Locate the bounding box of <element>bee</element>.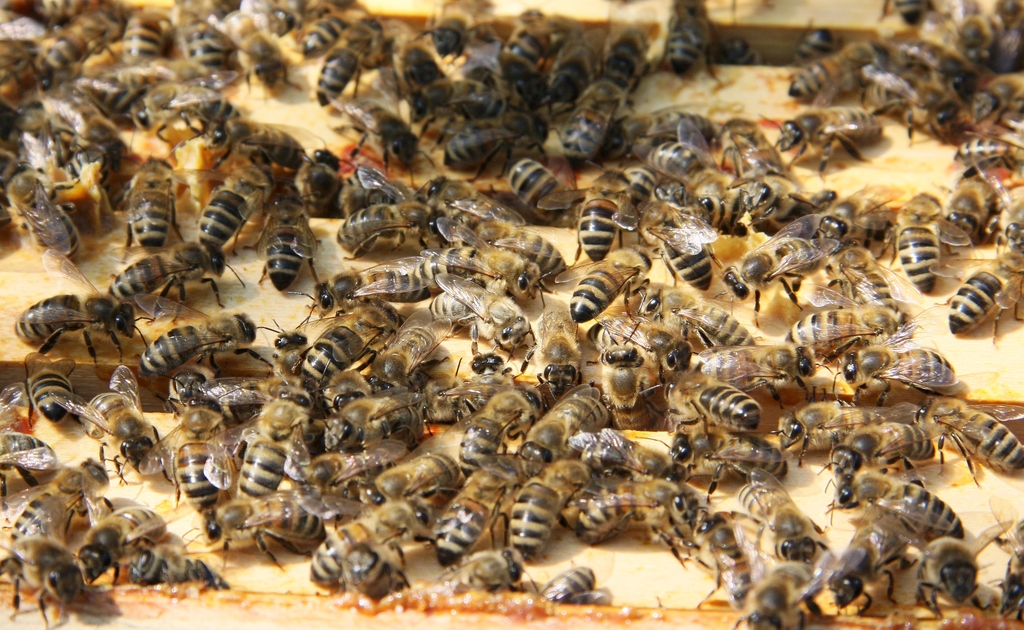
Bounding box: [left=0, top=352, right=86, bottom=432].
